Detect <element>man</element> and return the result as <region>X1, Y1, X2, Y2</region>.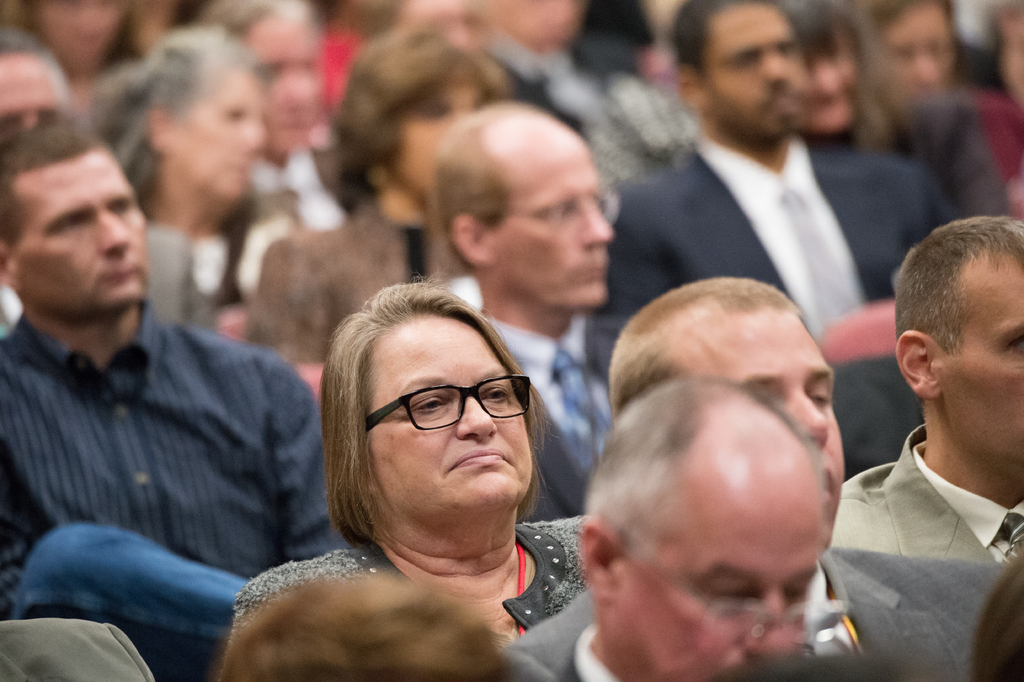
<region>508, 374, 952, 681</region>.
